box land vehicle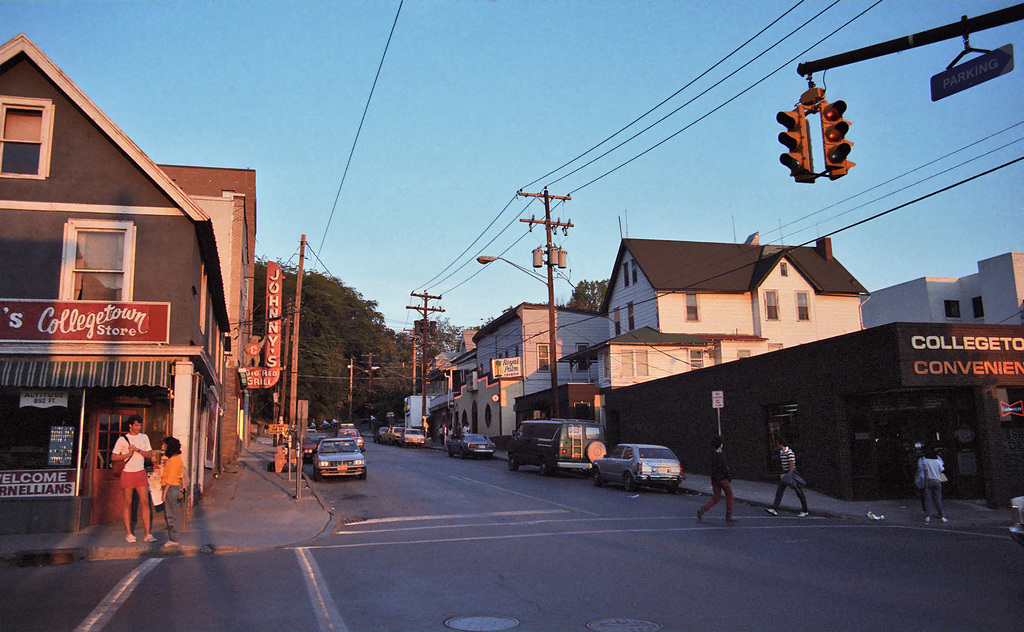
507 421 602 471
